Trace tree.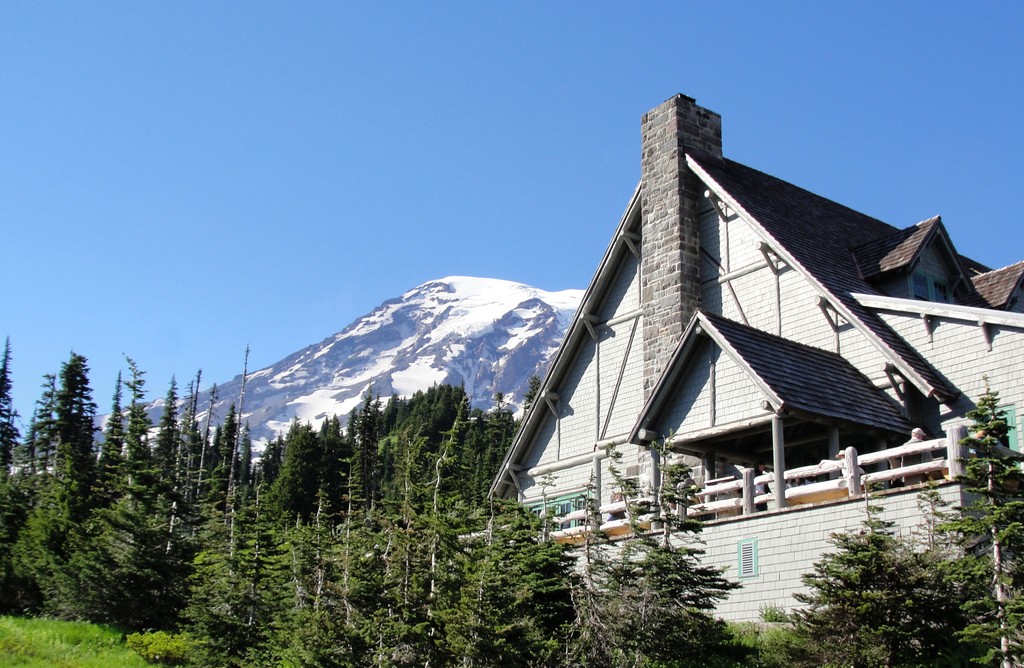
Traced to region(77, 530, 157, 636).
